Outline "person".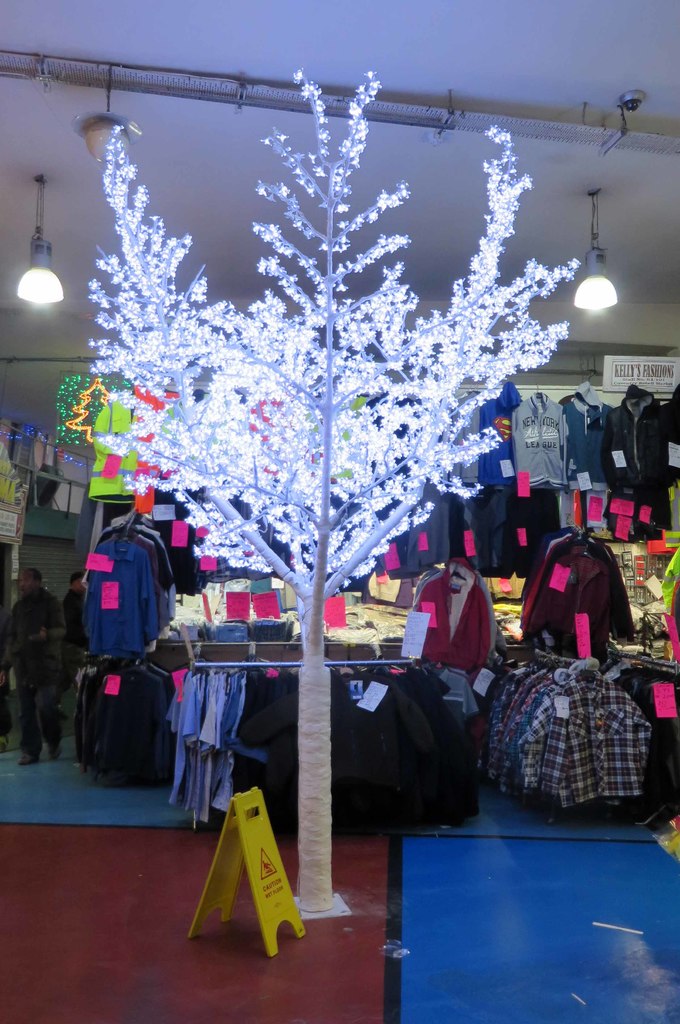
Outline: l=2, t=562, r=72, b=757.
